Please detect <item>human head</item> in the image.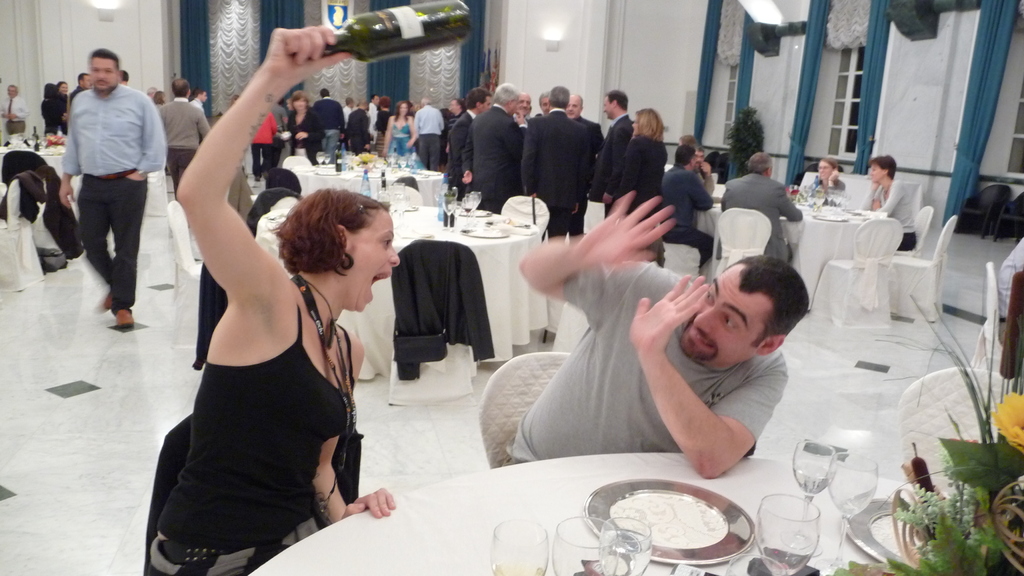
[275, 188, 400, 307].
